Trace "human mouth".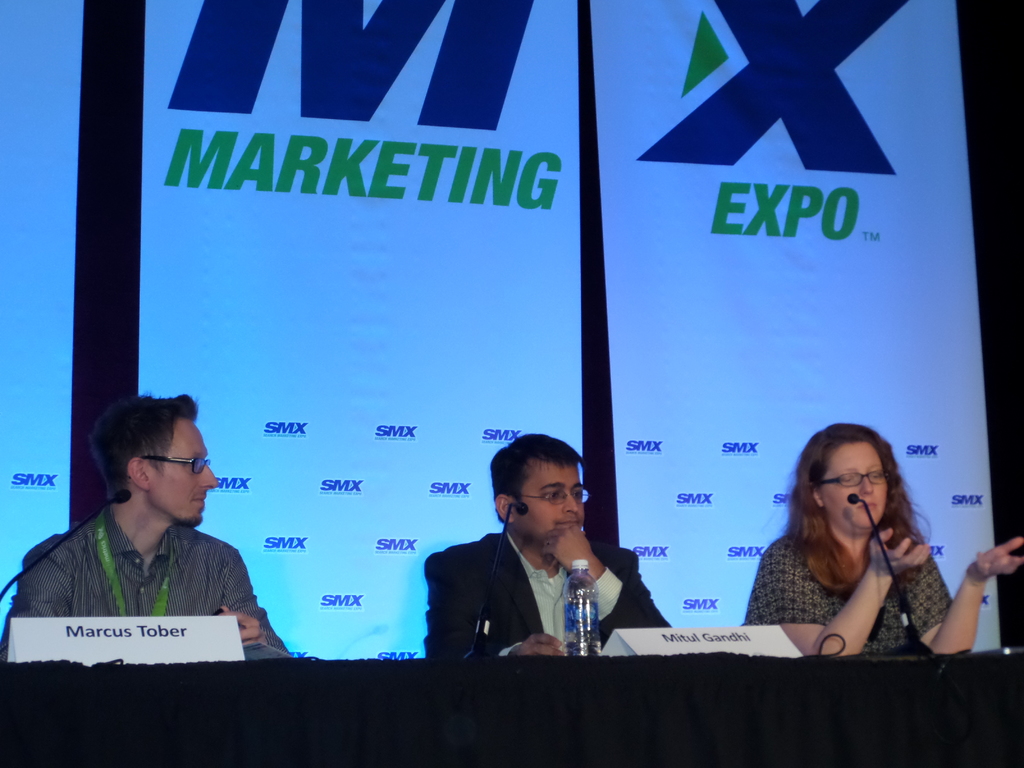
Traced to [856,500,877,511].
